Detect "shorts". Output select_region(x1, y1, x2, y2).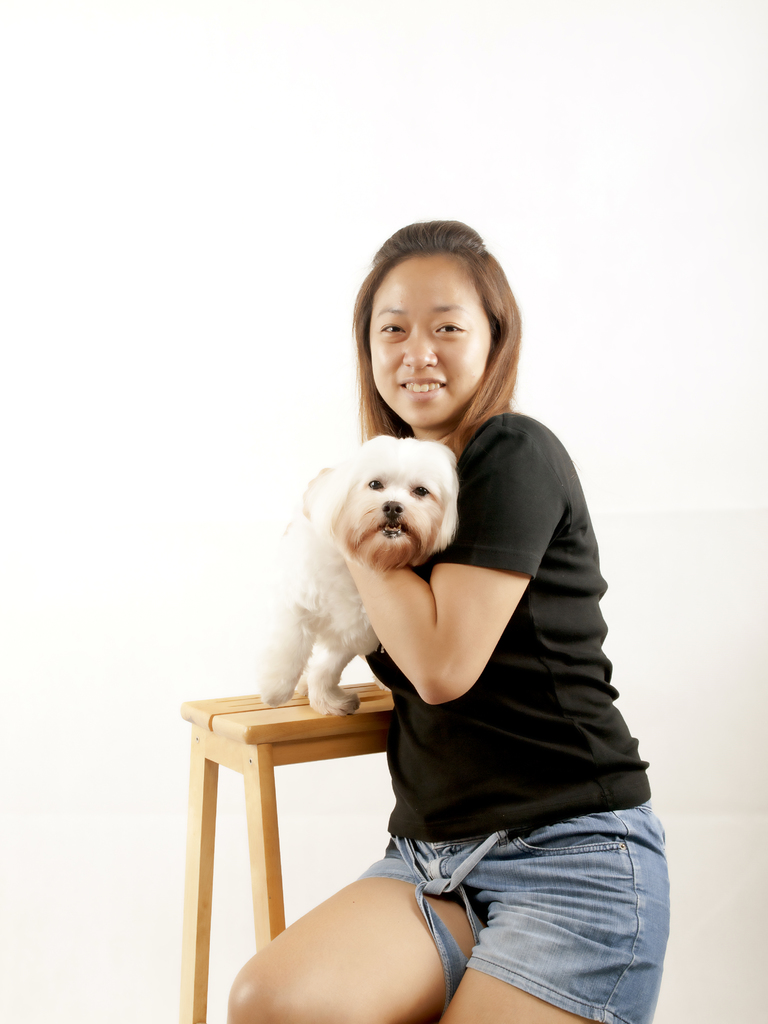
select_region(396, 812, 678, 1000).
